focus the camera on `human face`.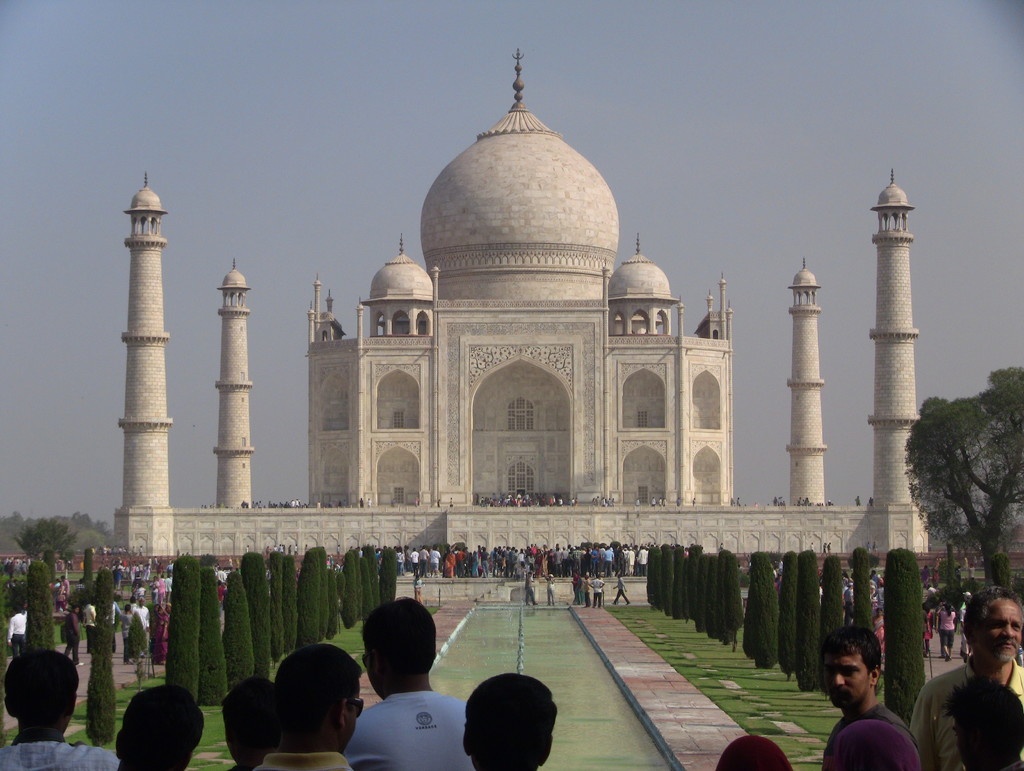
Focus region: locate(819, 651, 874, 705).
